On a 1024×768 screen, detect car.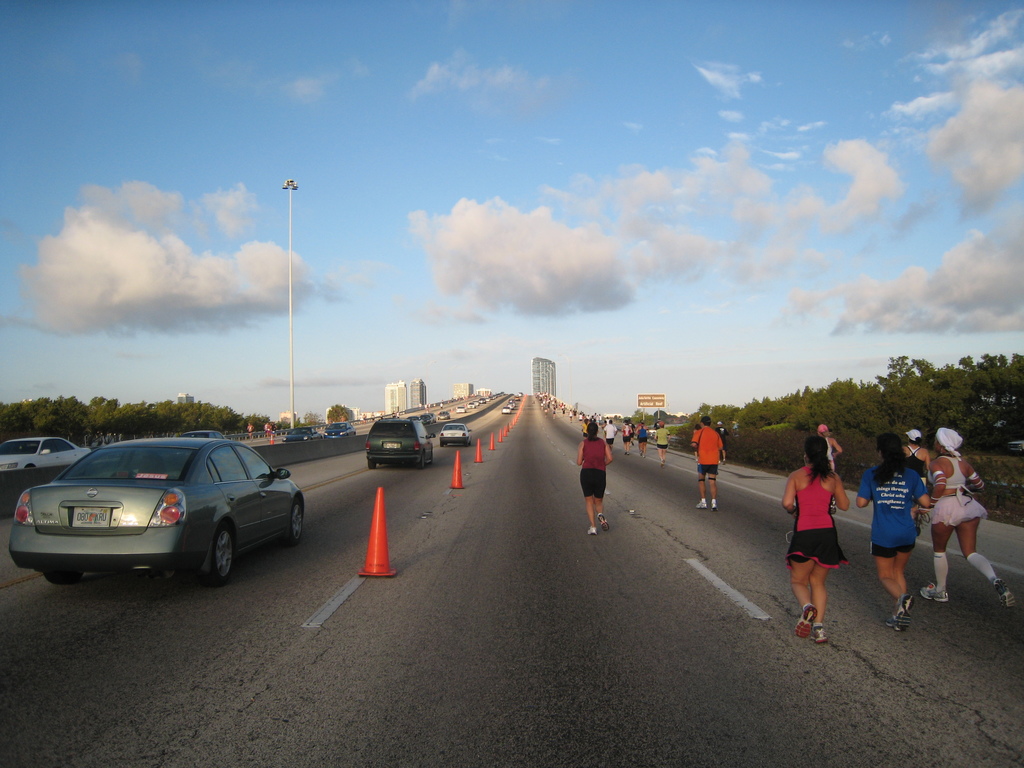
(324,419,356,438).
